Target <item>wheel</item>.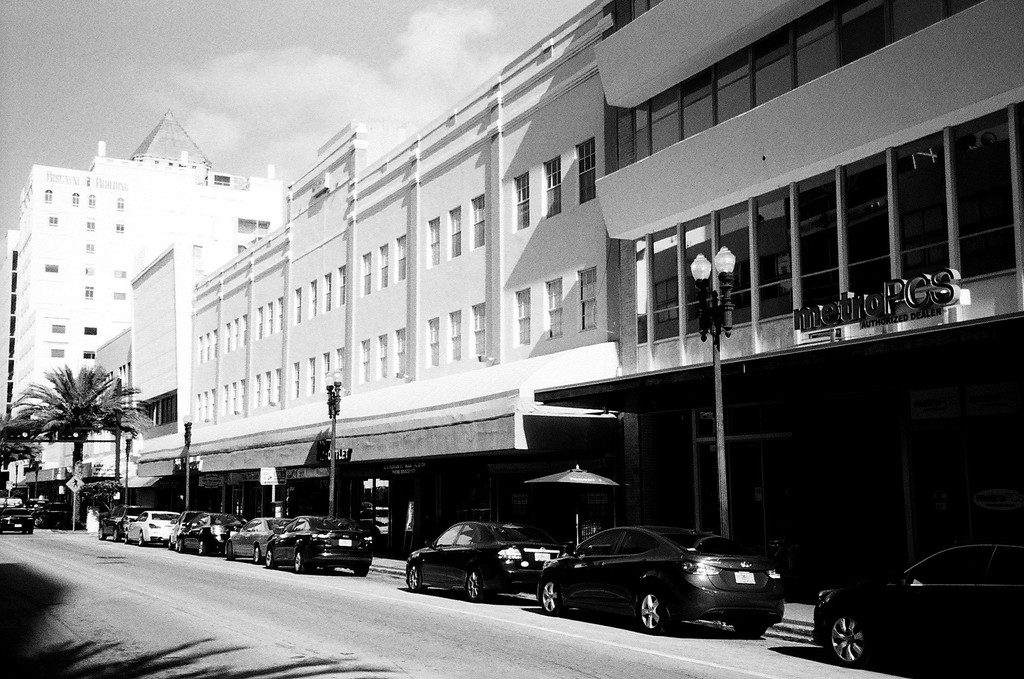
Target region: select_region(637, 593, 668, 634).
